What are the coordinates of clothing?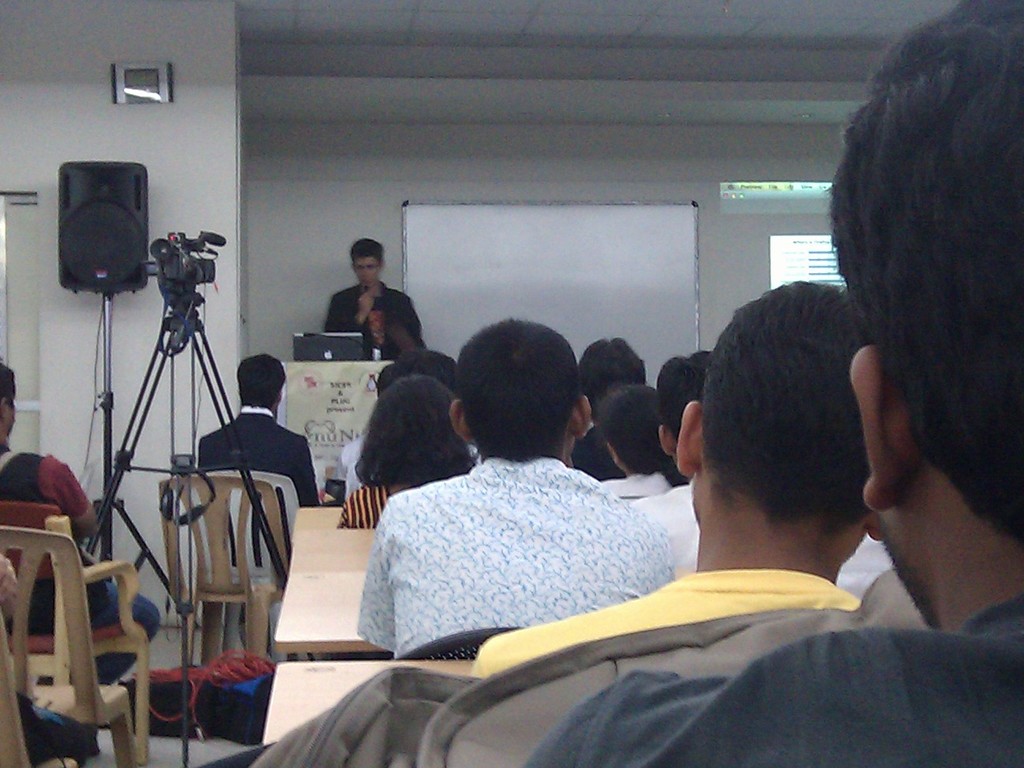
519,566,1023,767.
